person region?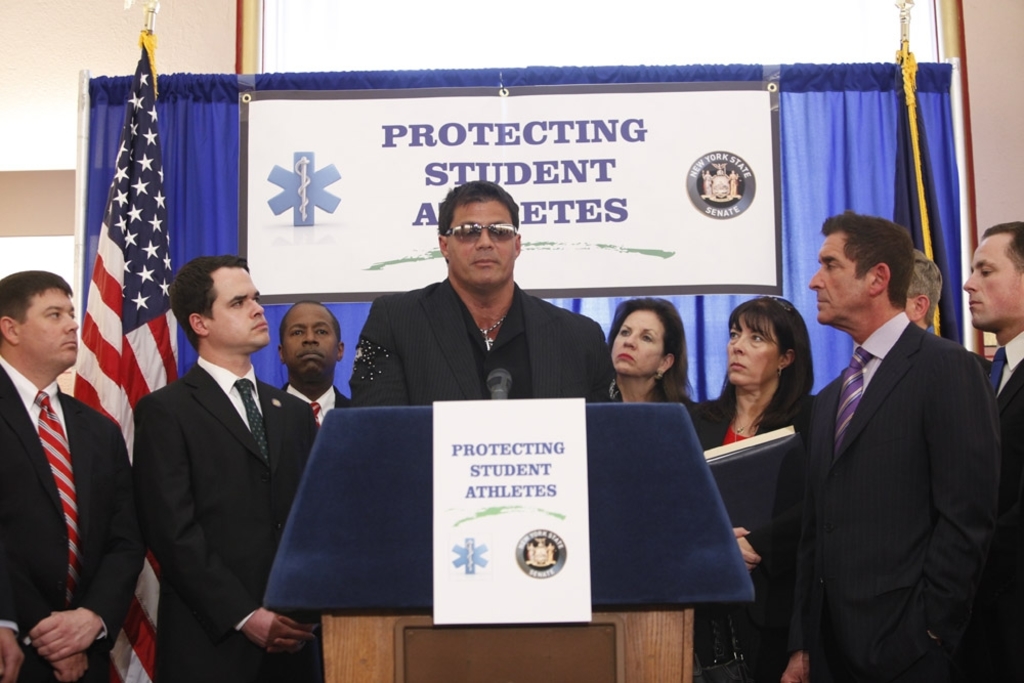
rect(275, 302, 347, 440)
